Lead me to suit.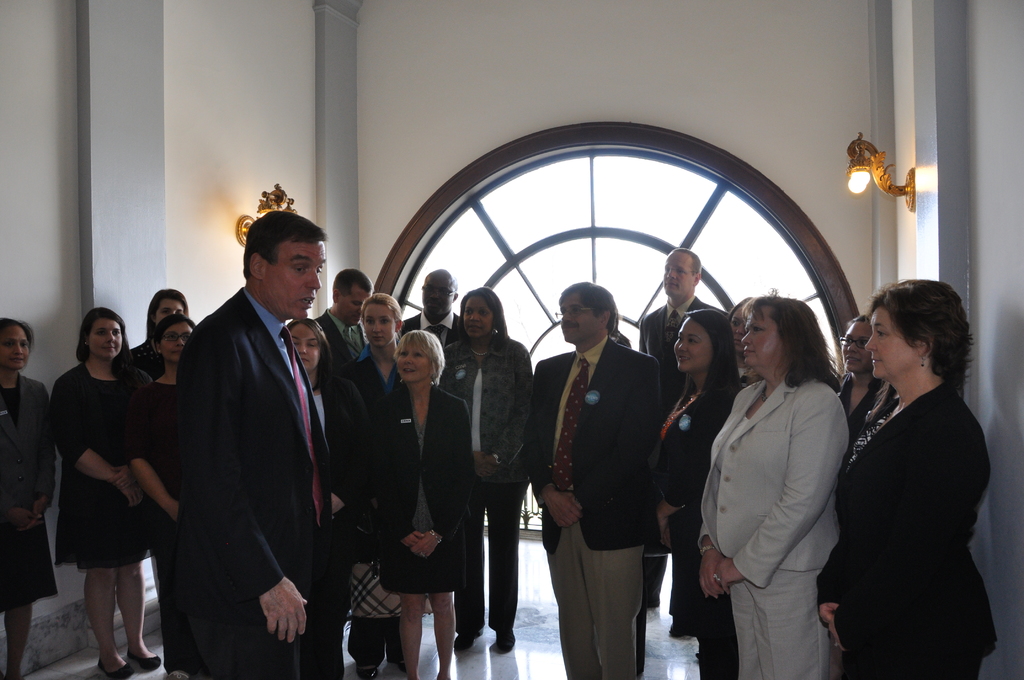
Lead to detection(381, 383, 479, 549).
